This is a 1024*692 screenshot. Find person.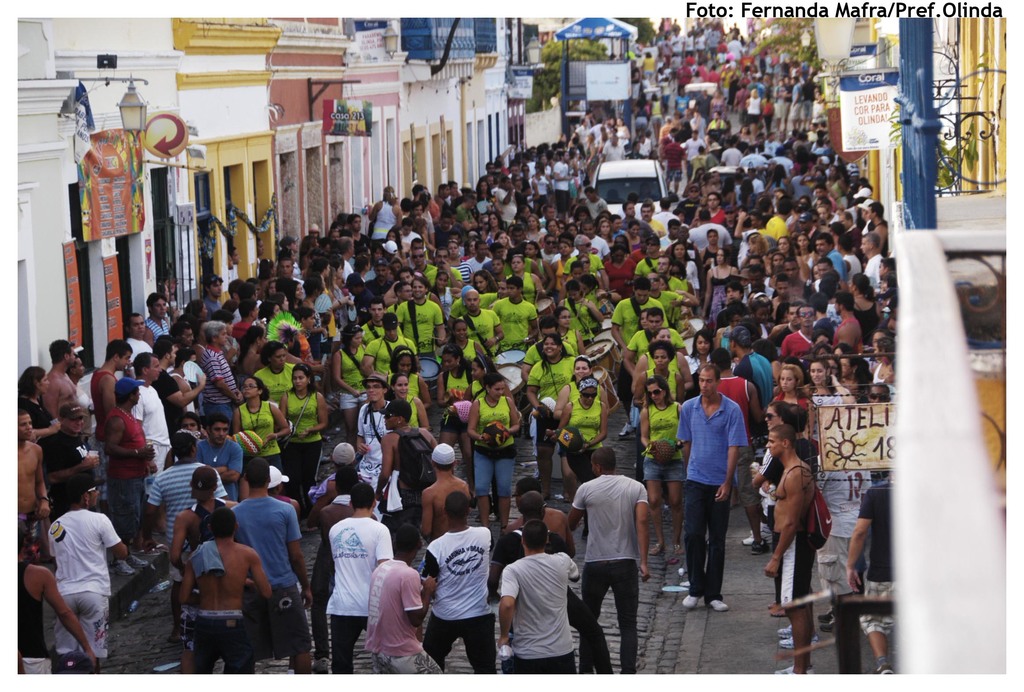
Bounding box: 638/381/685/556.
